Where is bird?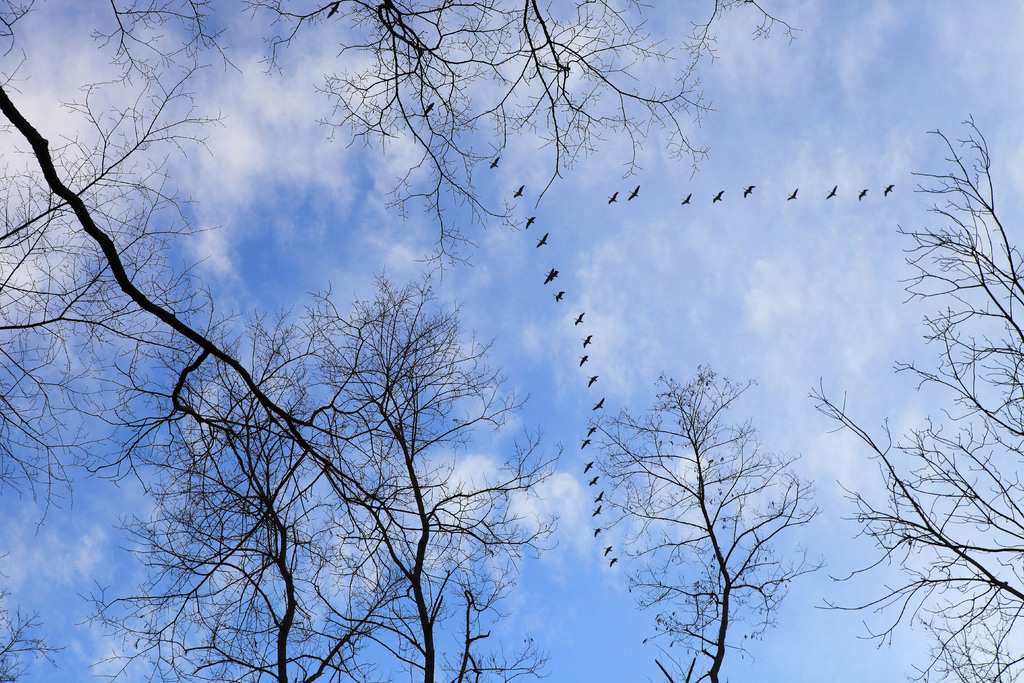
bbox=[738, 181, 757, 199].
